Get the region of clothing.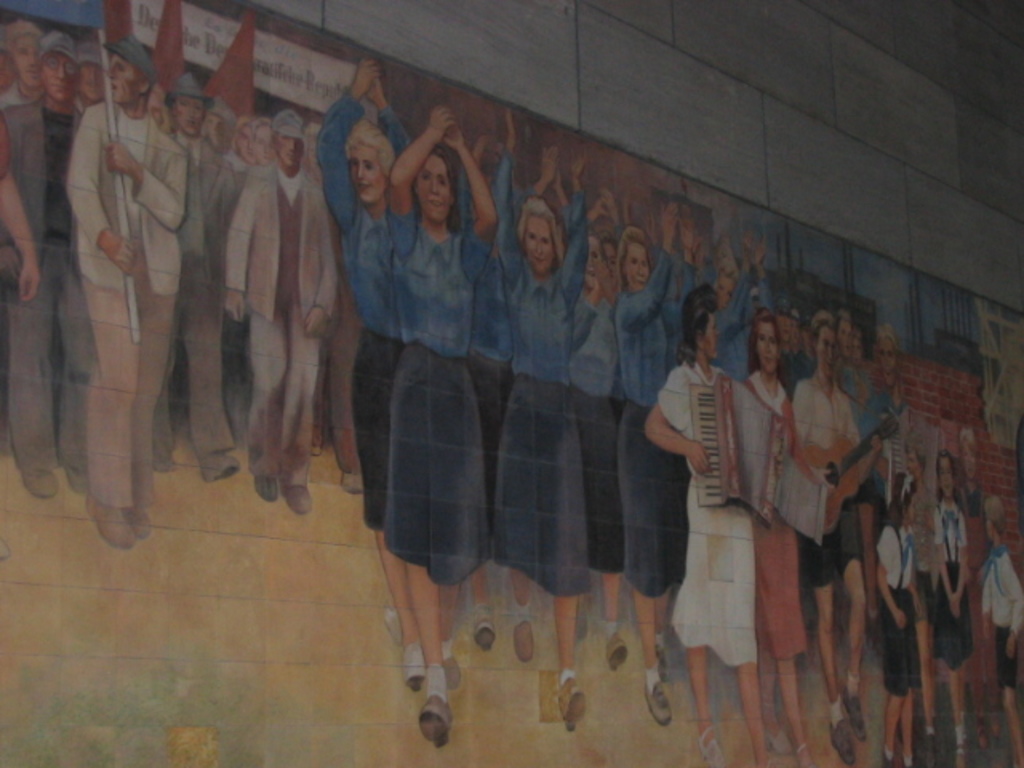
{"left": 734, "top": 392, "right": 814, "bottom": 669}.
